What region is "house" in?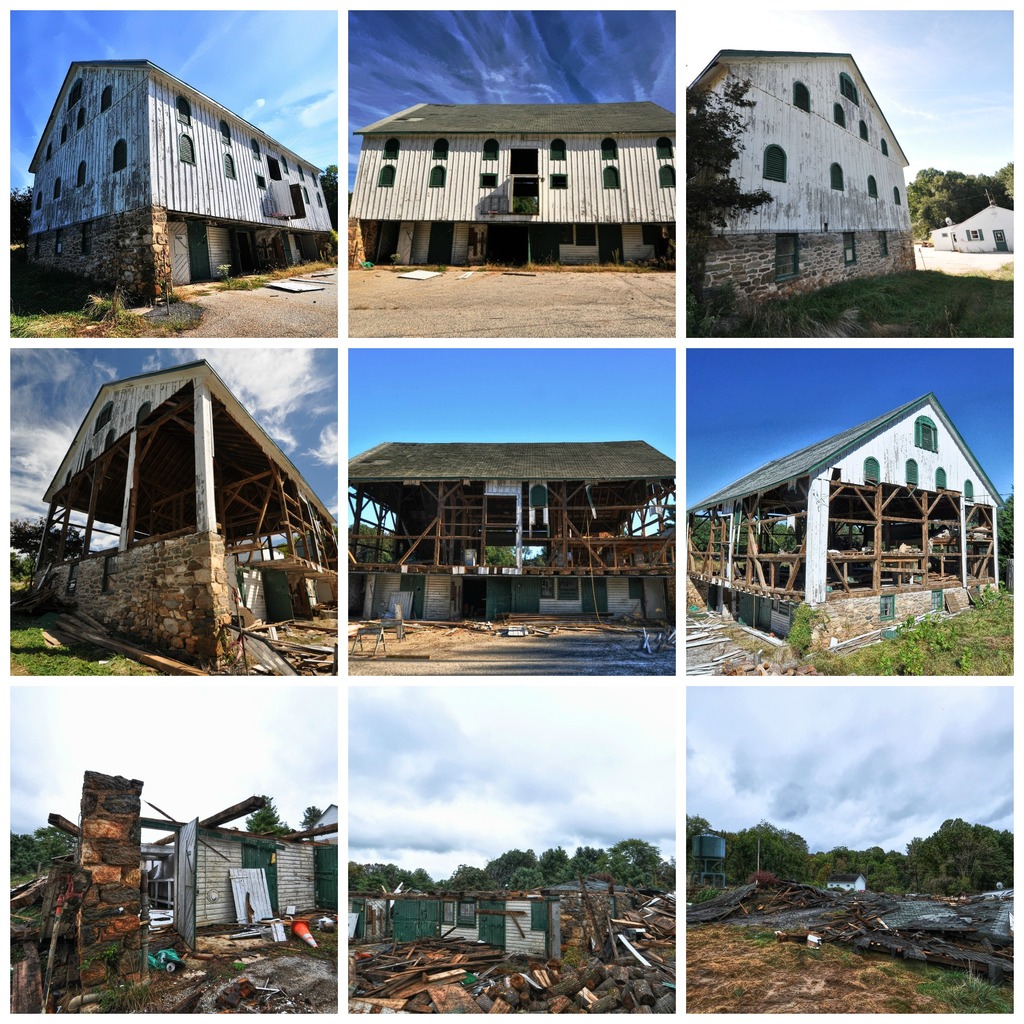
[x1=38, y1=353, x2=333, y2=678].
